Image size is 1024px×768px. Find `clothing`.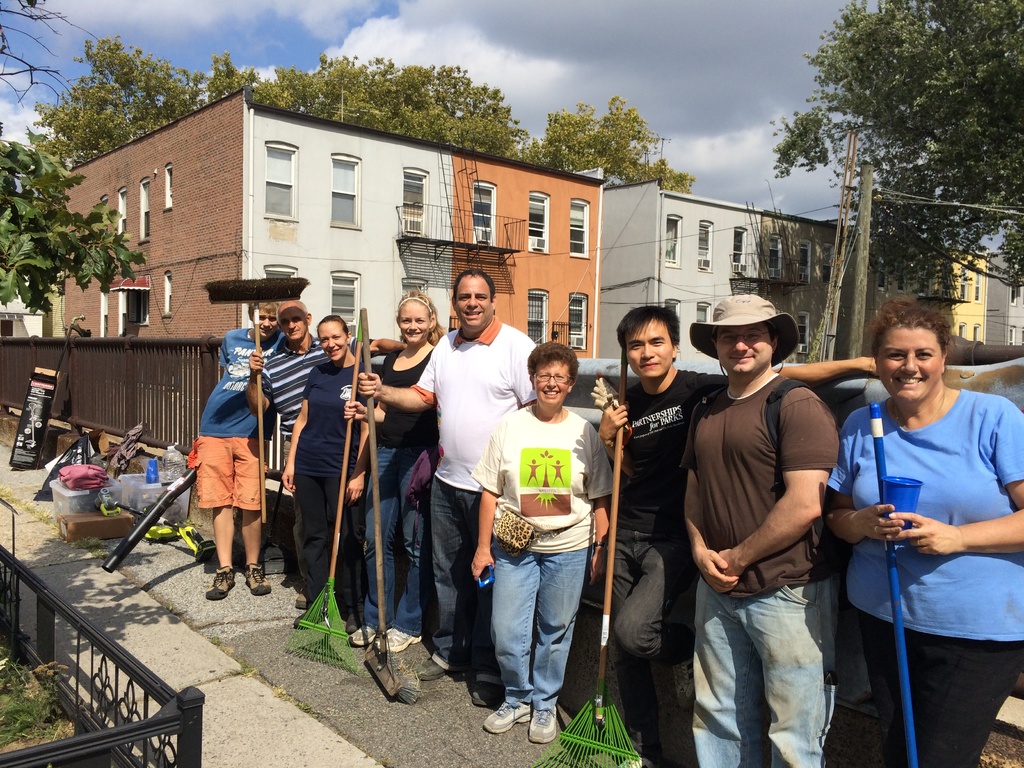
BBox(827, 349, 1005, 727).
